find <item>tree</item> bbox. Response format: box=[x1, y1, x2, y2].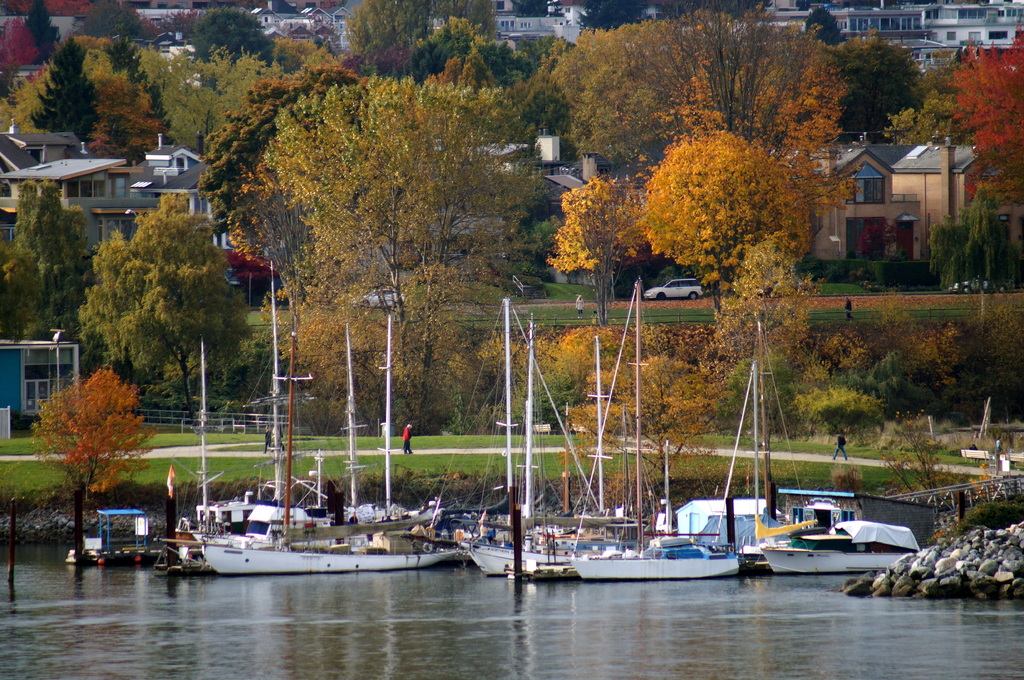
box=[641, 134, 819, 436].
